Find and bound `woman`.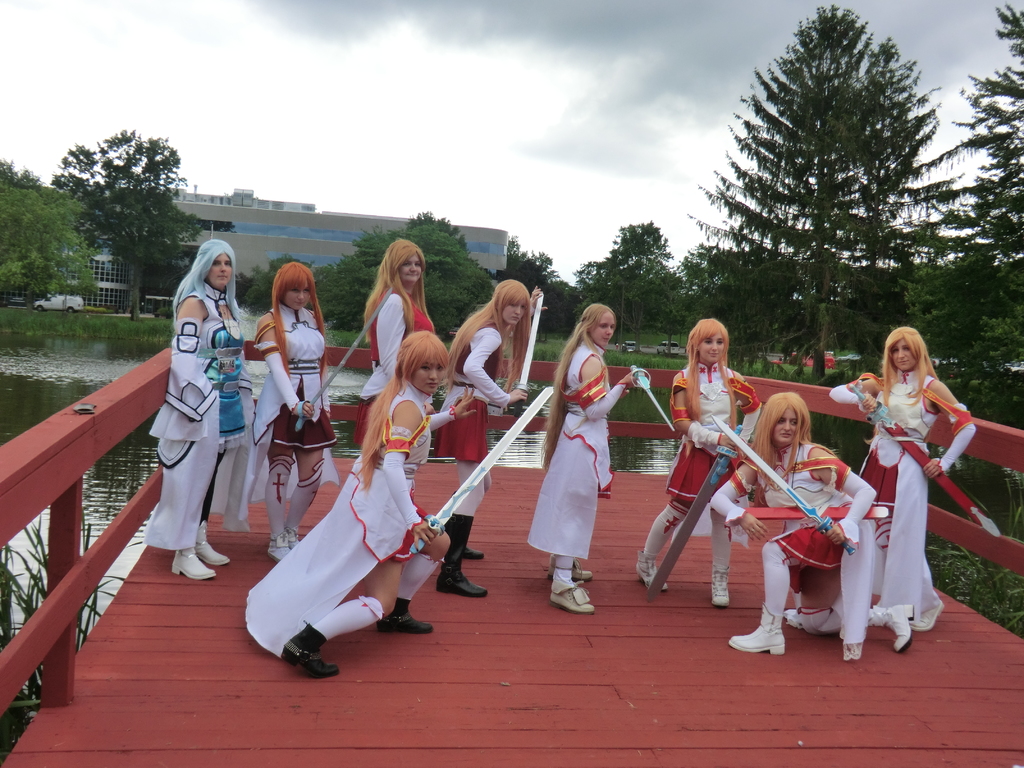
Bound: box=[351, 234, 453, 433].
